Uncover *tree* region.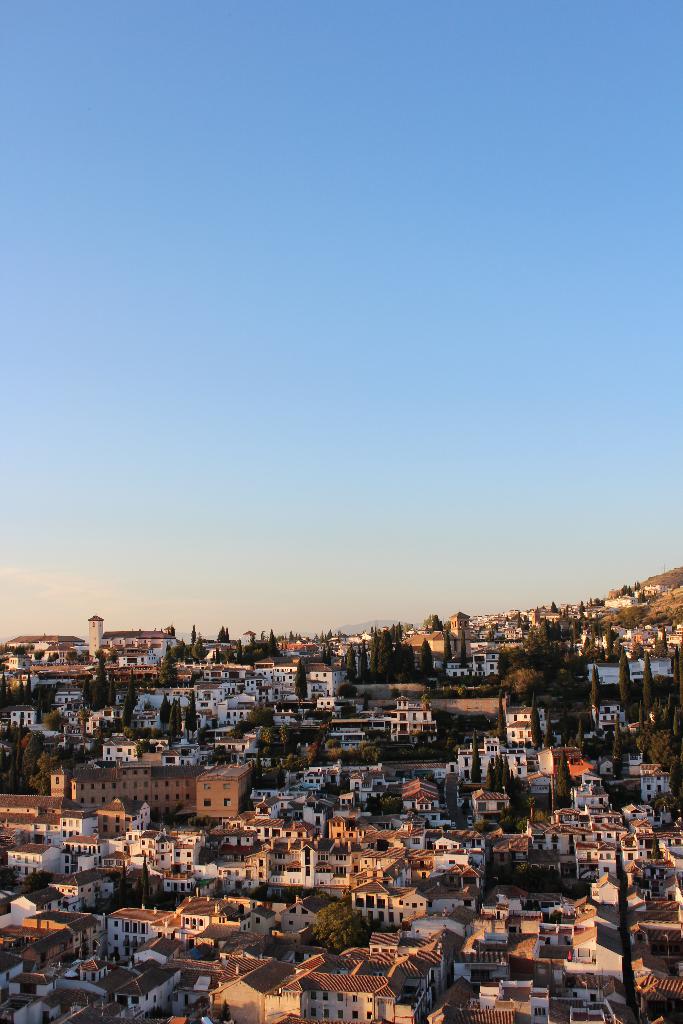
Uncovered: left=618, top=655, right=630, bottom=705.
